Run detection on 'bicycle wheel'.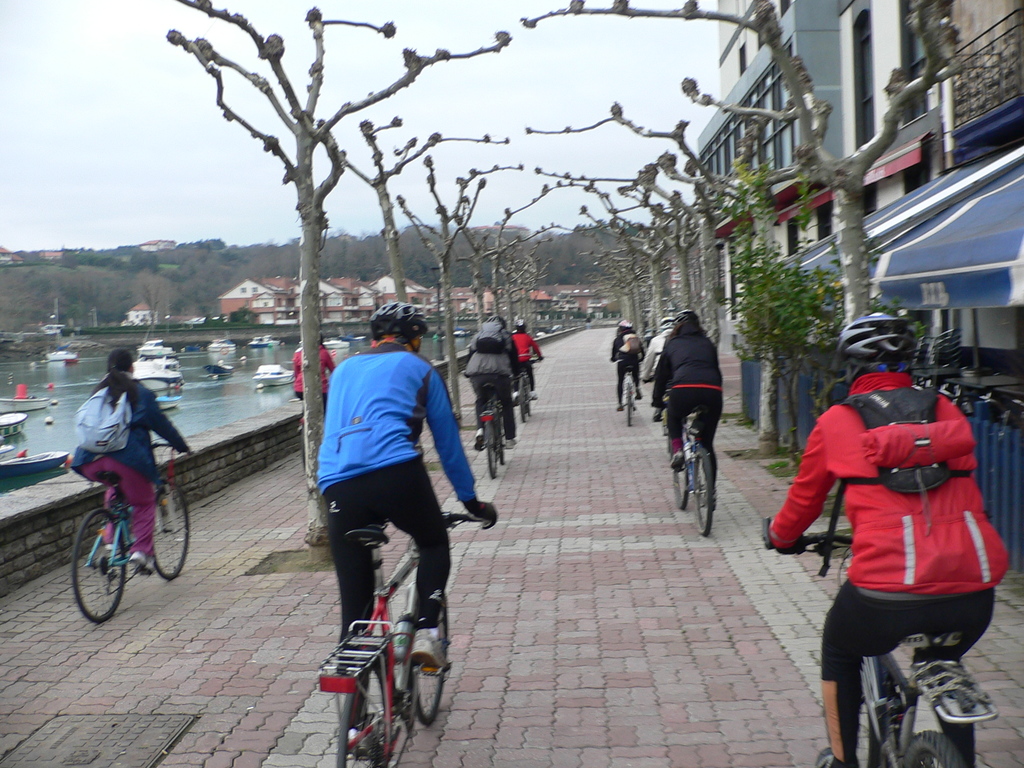
Result: l=689, t=452, r=711, b=538.
